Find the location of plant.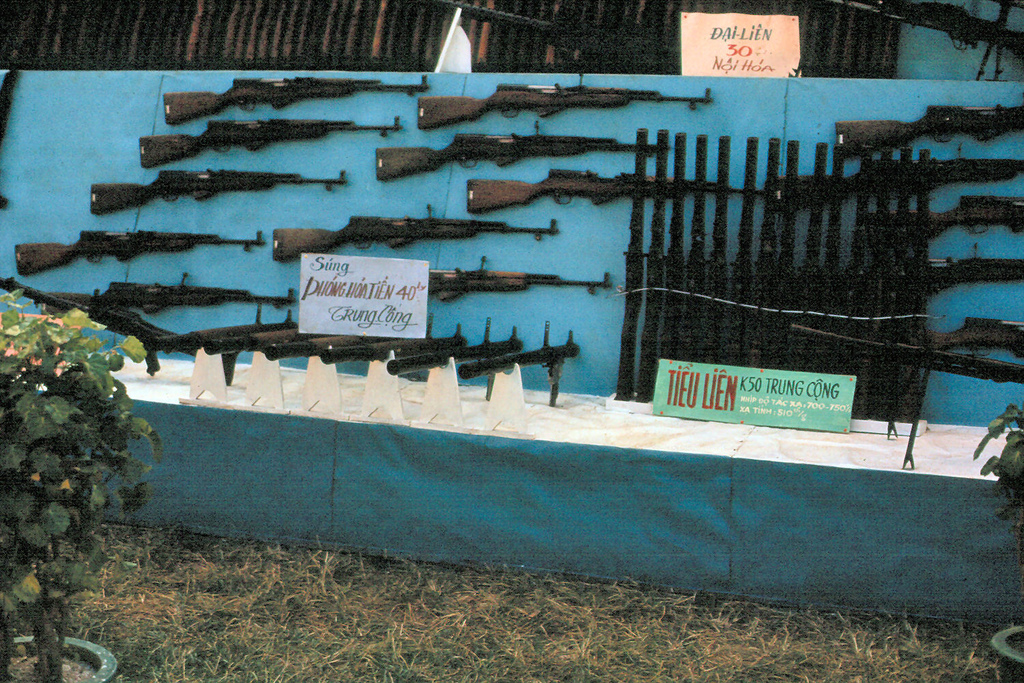
Location: [x1=0, y1=271, x2=156, y2=682].
